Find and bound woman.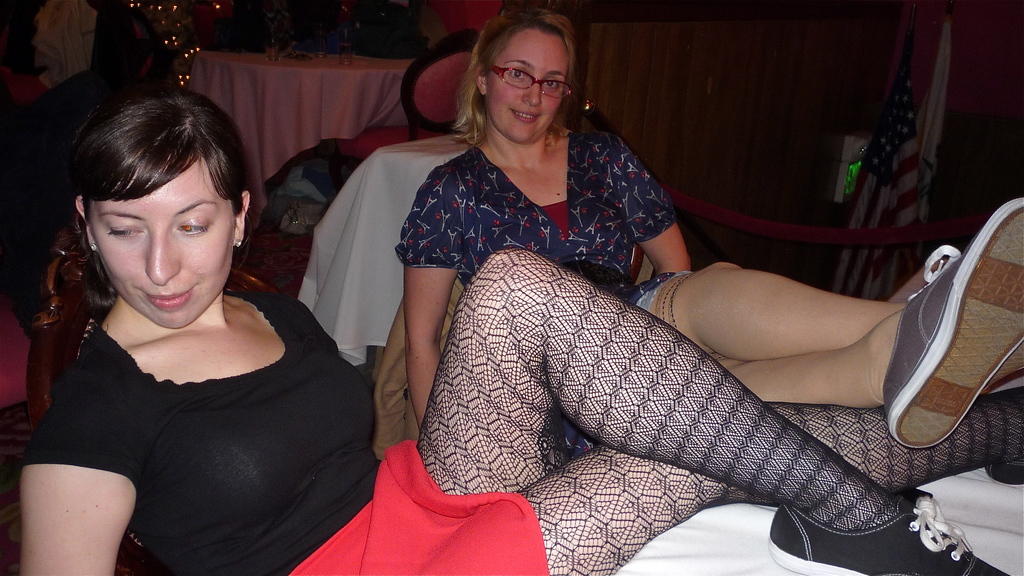
Bound: (14, 89, 1006, 575).
